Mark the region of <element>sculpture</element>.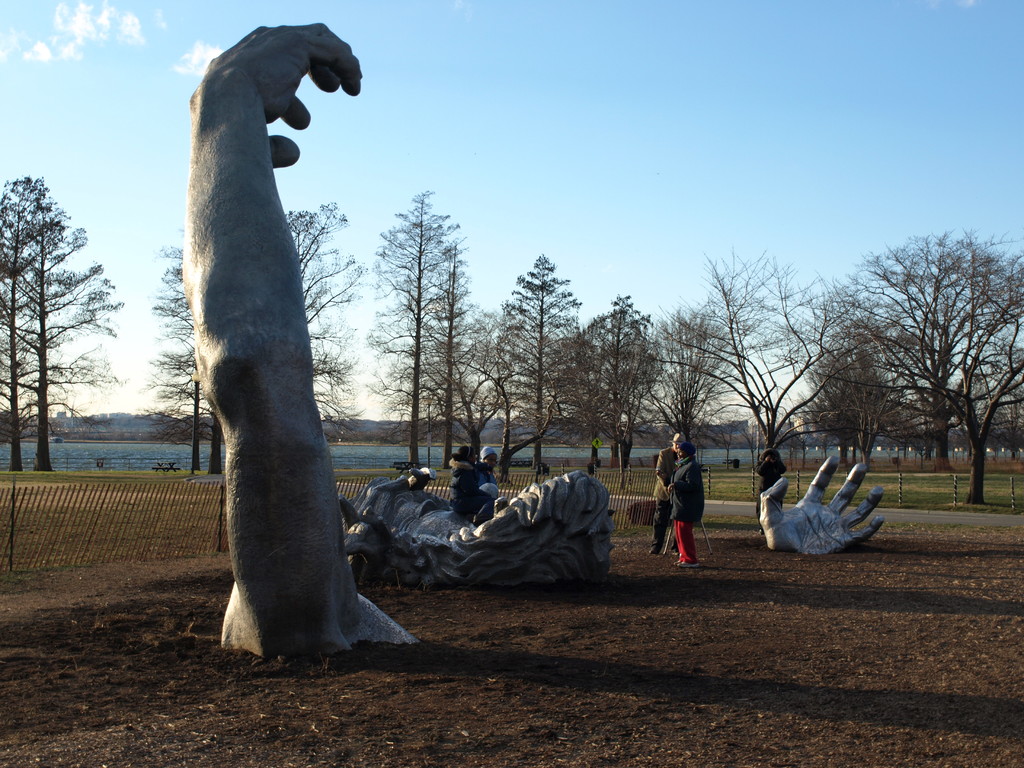
Region: bbox=(168, 13, 431, 678).
